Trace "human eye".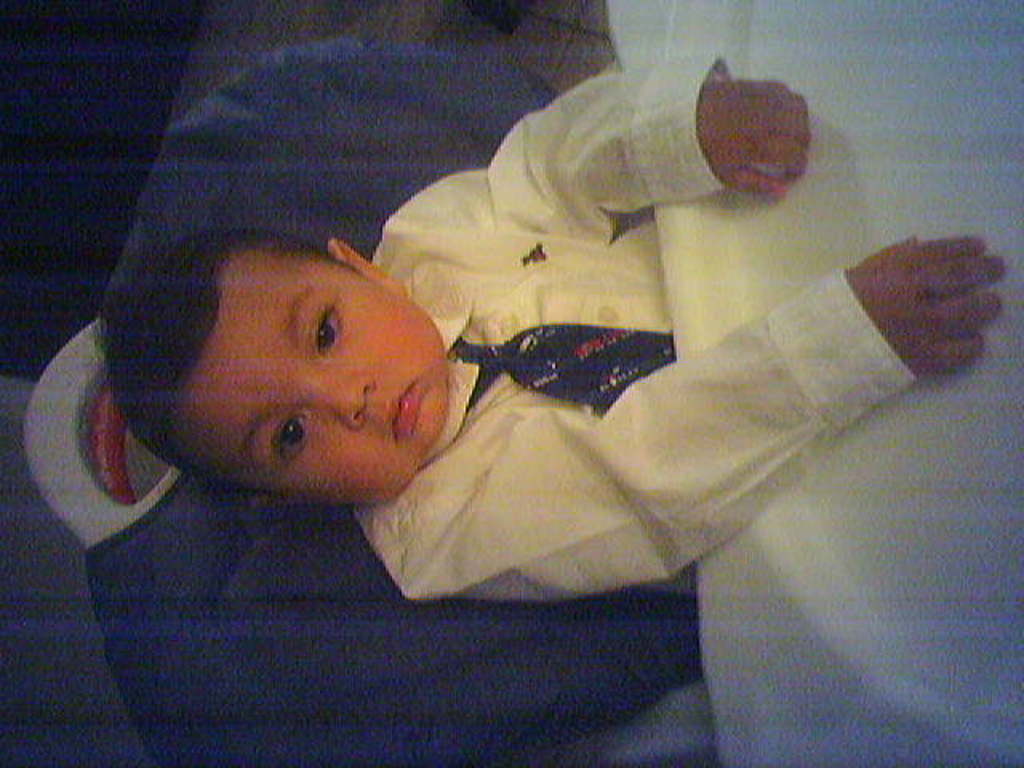
Traced to x1=309, y1=296, x2=347, y2=358.
